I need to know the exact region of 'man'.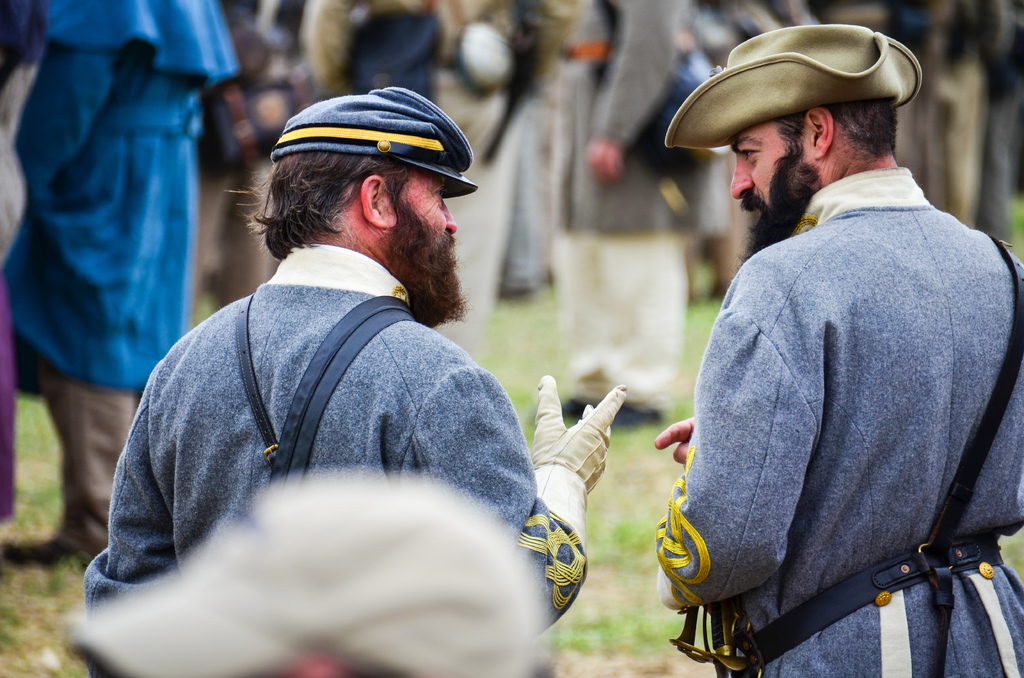
Region: <region>662, 6, 1023, 677</region>.
